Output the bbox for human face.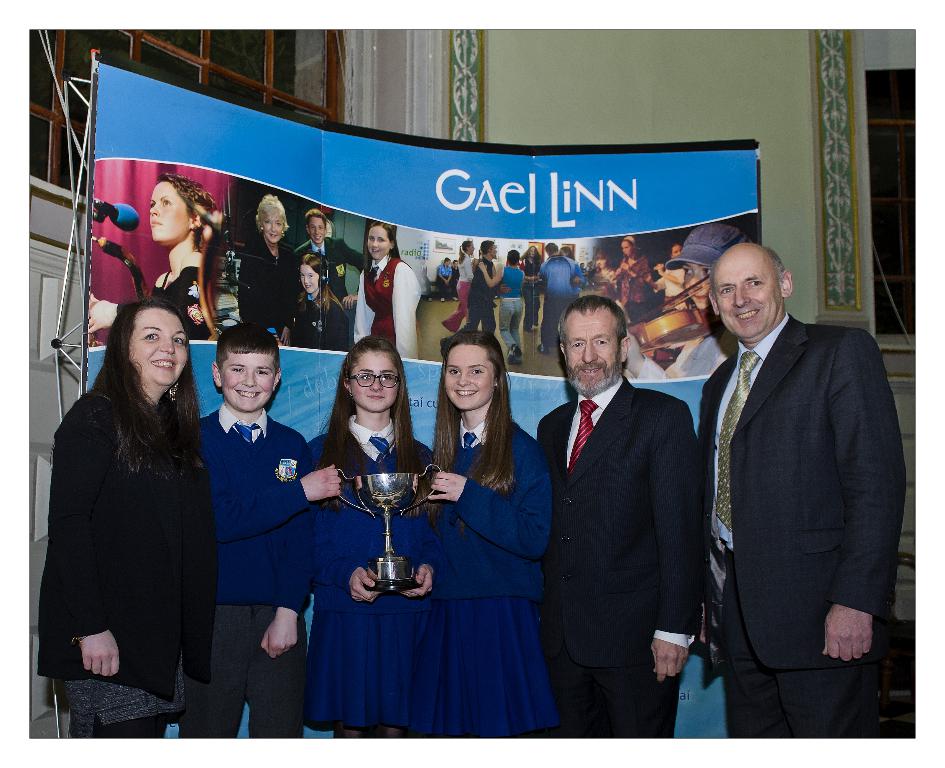
detection(263, 213, 282, 240).
